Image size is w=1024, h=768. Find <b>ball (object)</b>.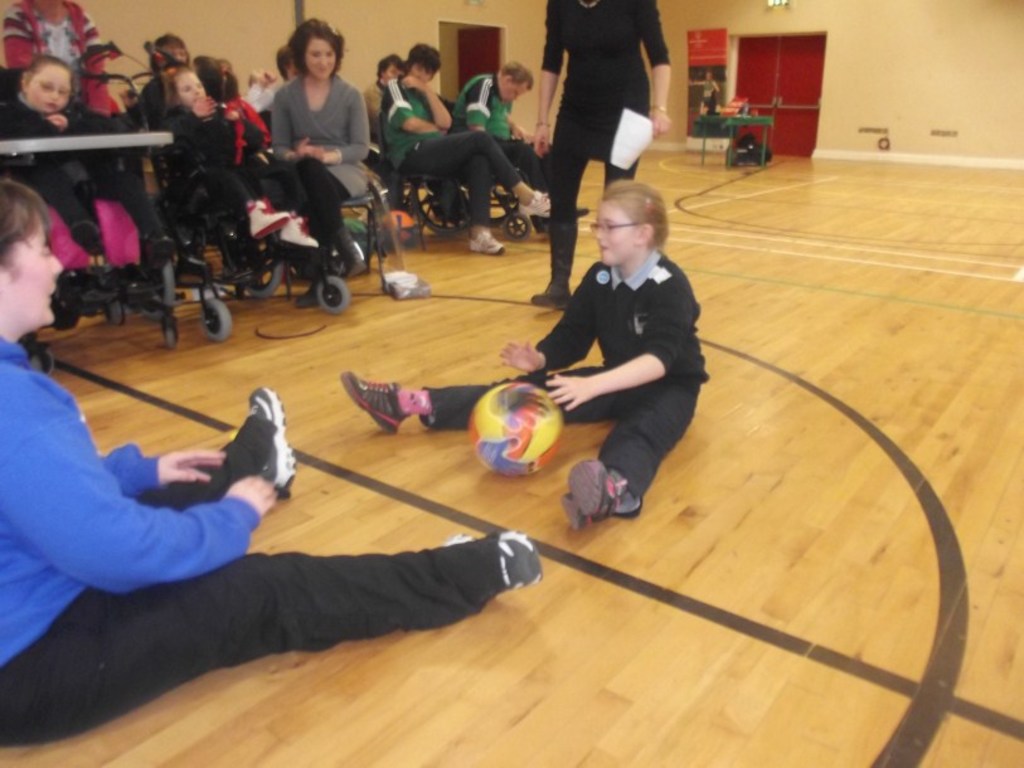
[472,381,563,476].
